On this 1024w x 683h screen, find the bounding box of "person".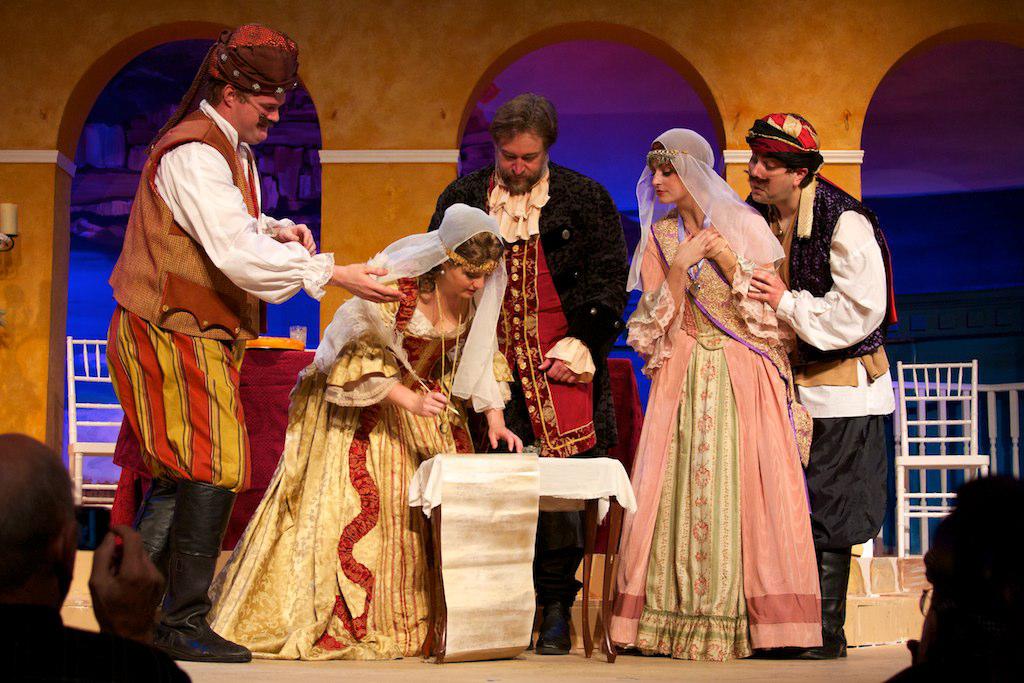
Bounding box: x1=737 y1=109 x2=893 y2=651.
